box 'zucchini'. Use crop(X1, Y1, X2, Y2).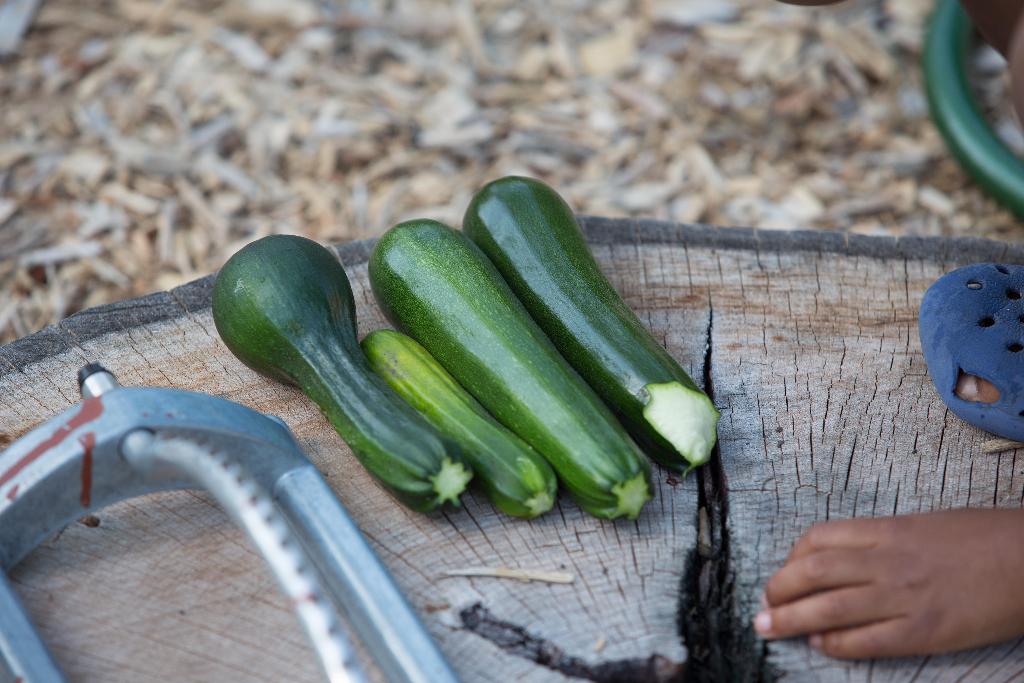
crop(365, 208, 659, 521).
